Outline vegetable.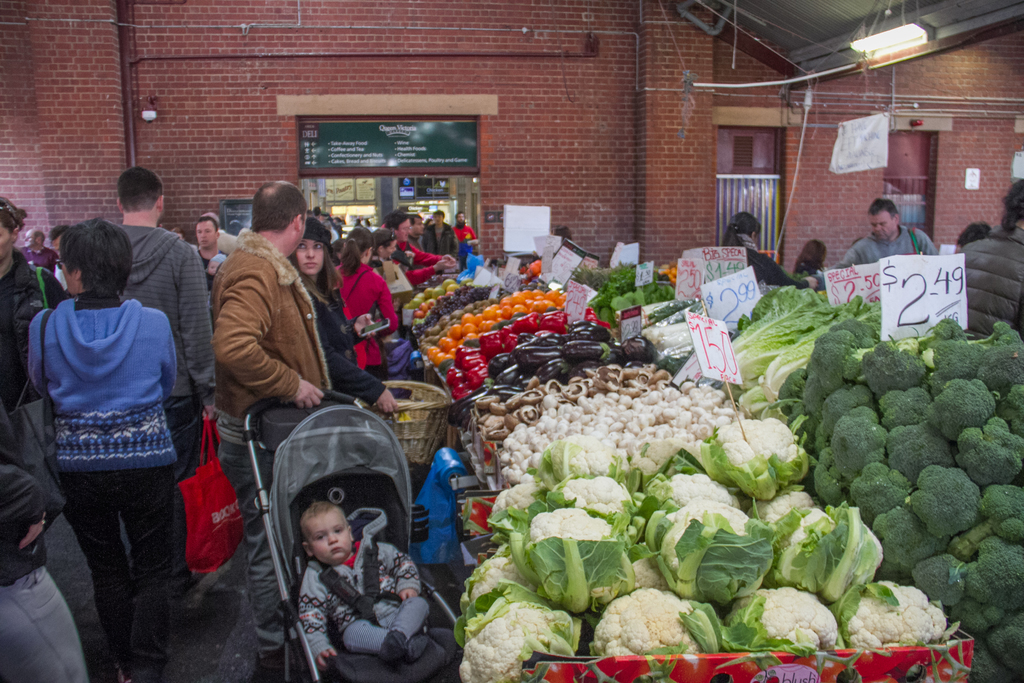
Outline: pyautogui.locateOnScreen(539, 333, 556, 349).
